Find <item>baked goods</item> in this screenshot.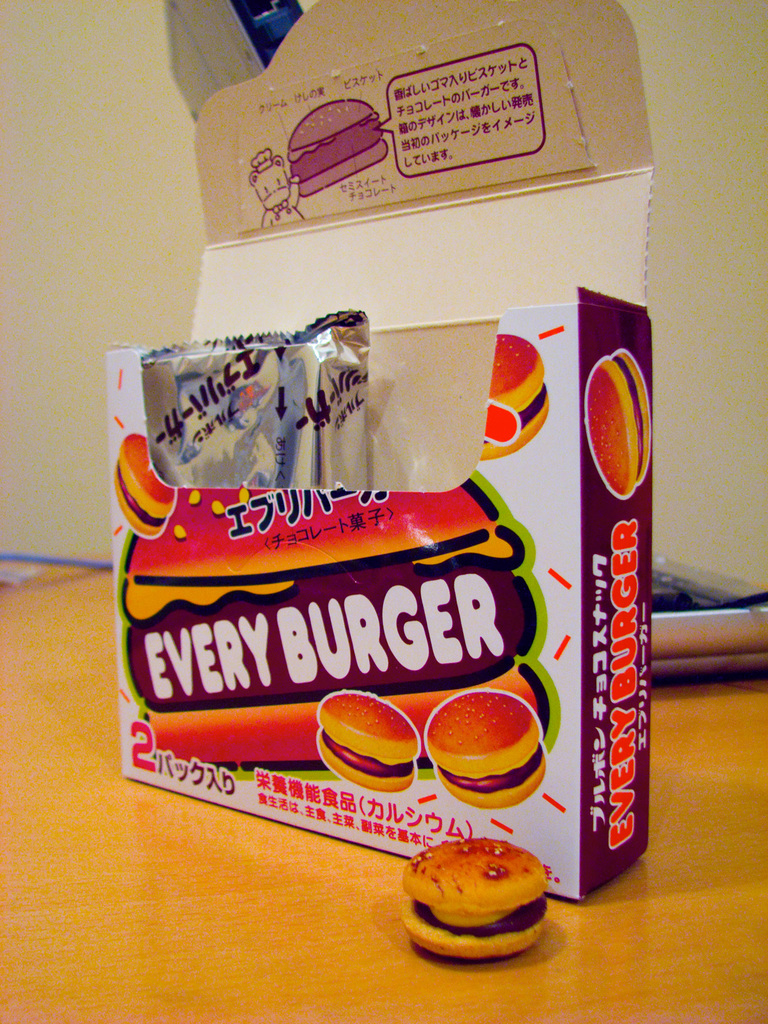
The bounding box for <item>baked goods</item> is pyautogui.locateOnScreen(312, 690, 422, 791).
